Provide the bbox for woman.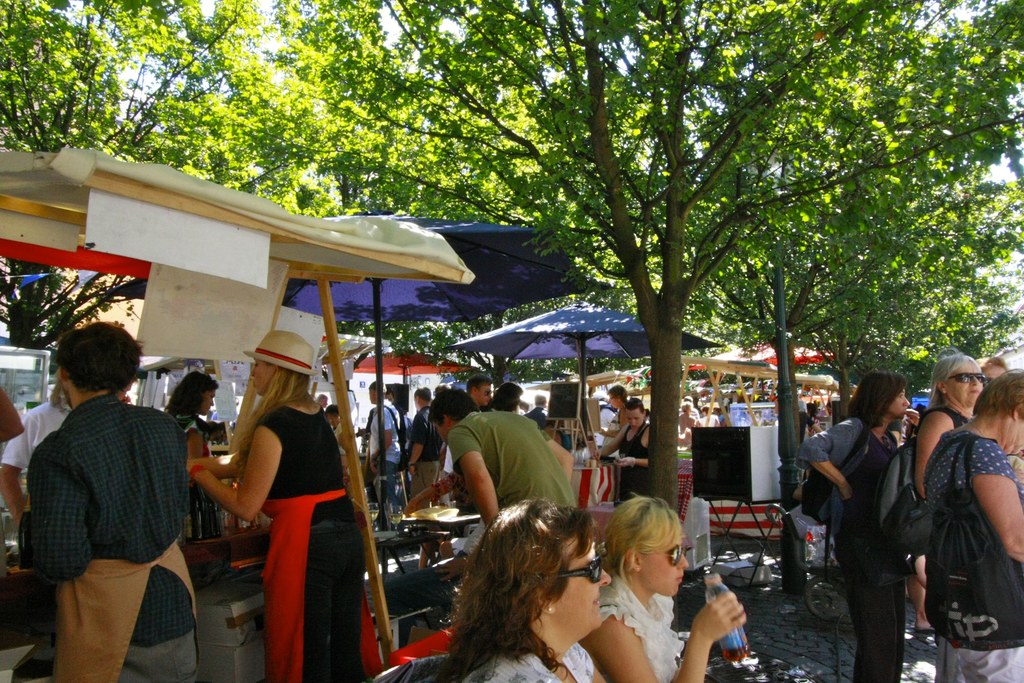
region(177, 328, 375, 682).
